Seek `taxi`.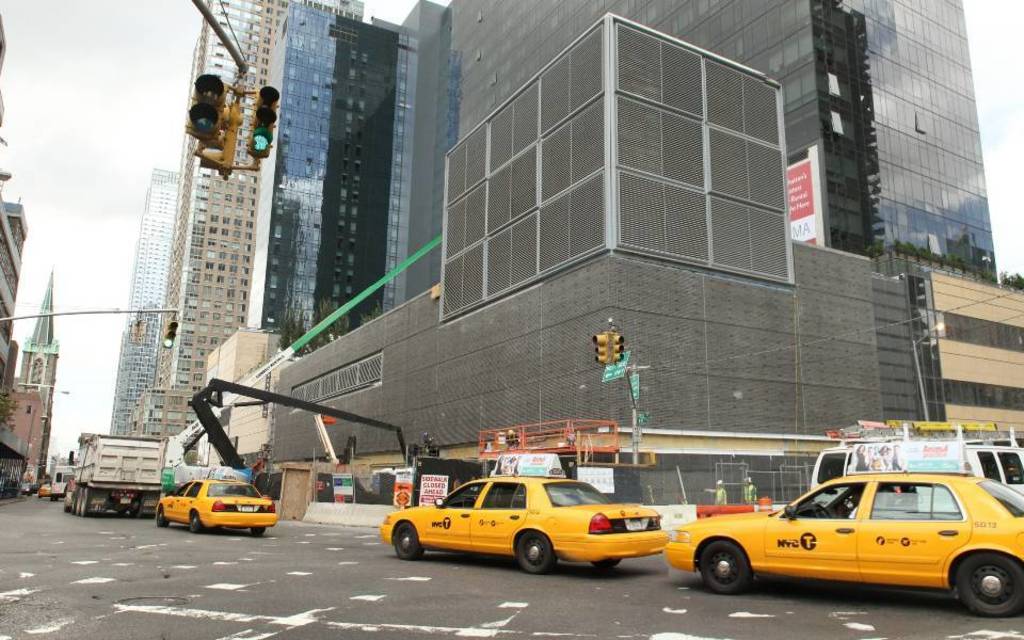
box=[374, 452, 669, 576].
